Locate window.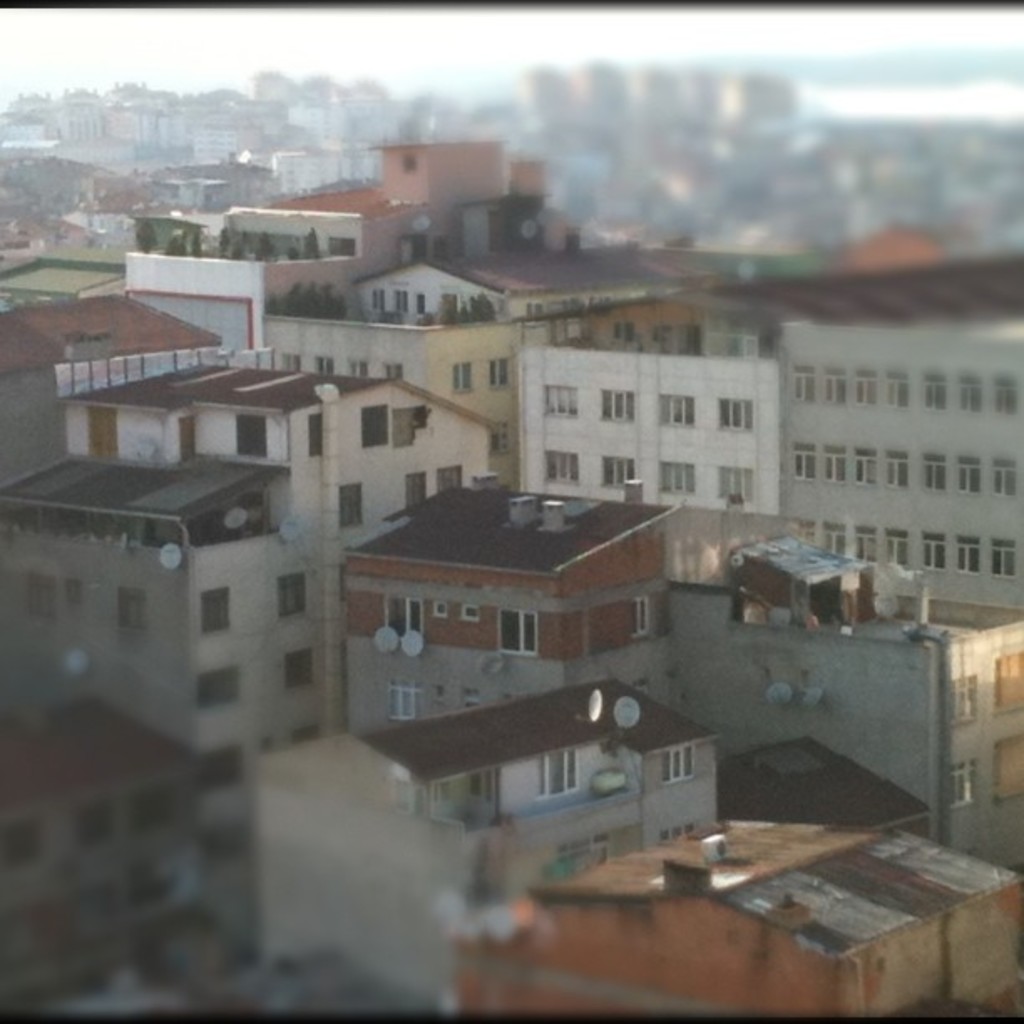
Bounding box: [x1=602, y1=457, x2=637, y2=484].
